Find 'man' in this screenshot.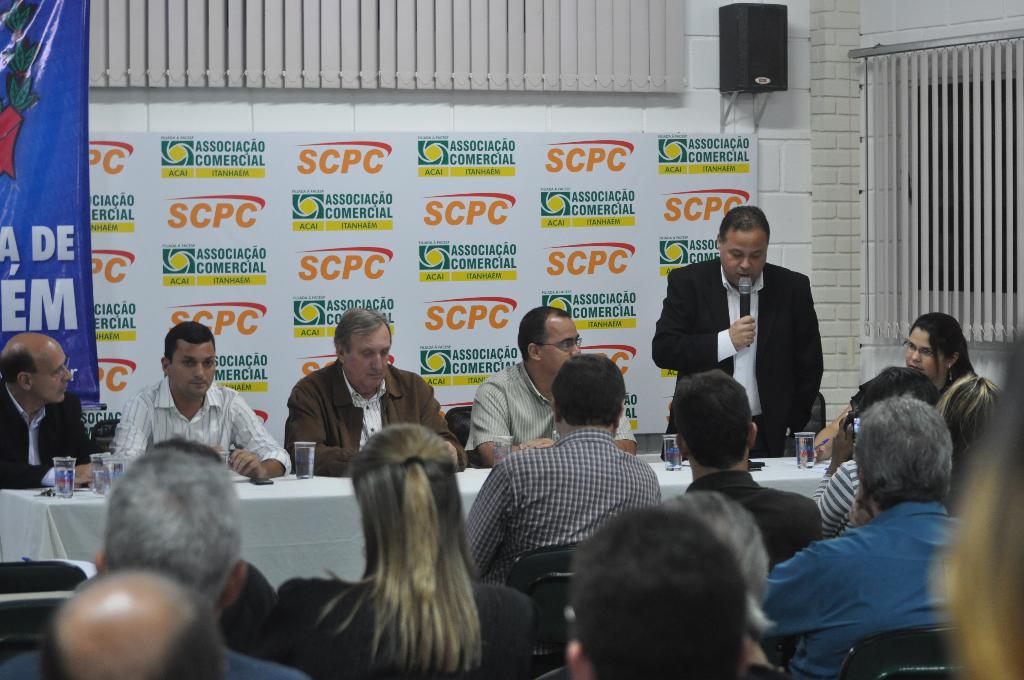
The bounding box for 'man' is 669, 367, 824, 576.
